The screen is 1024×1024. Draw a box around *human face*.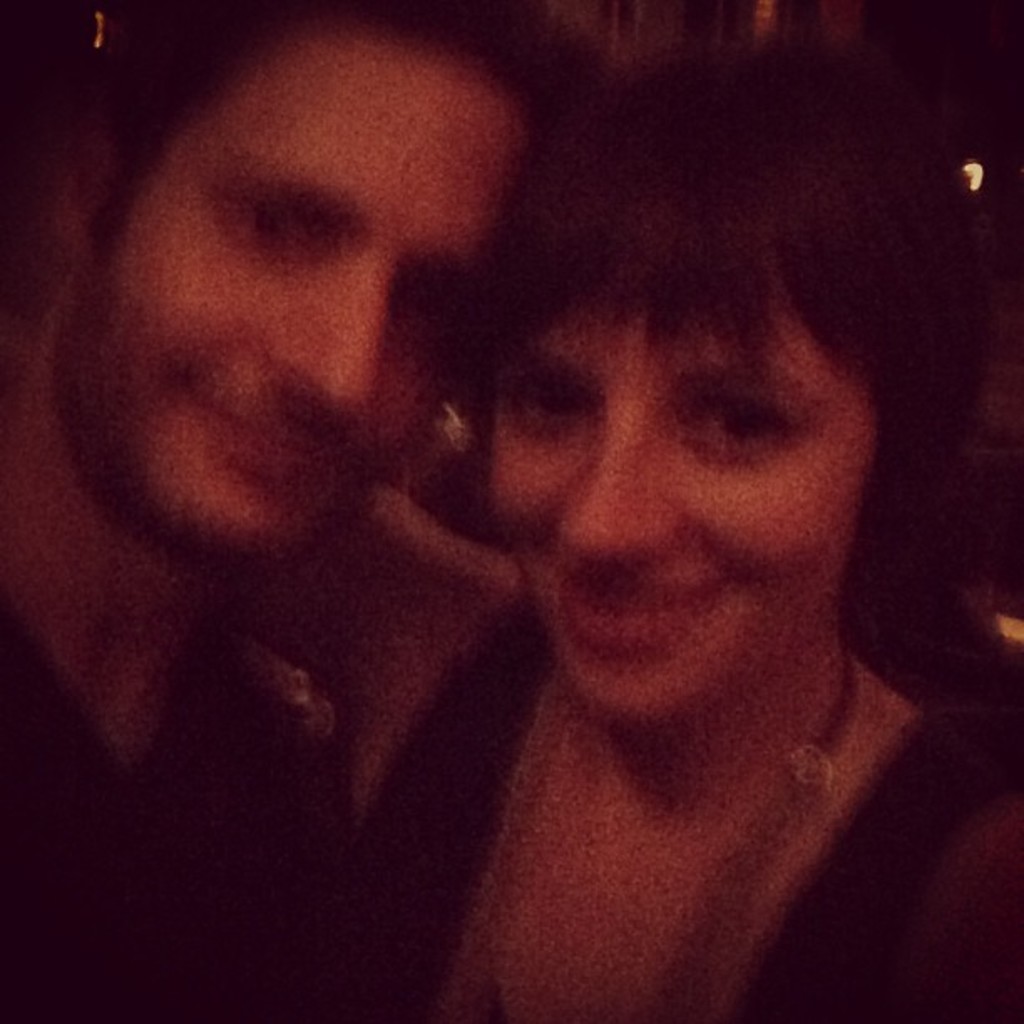
left=485, top=248, right=858, bottom=723.
